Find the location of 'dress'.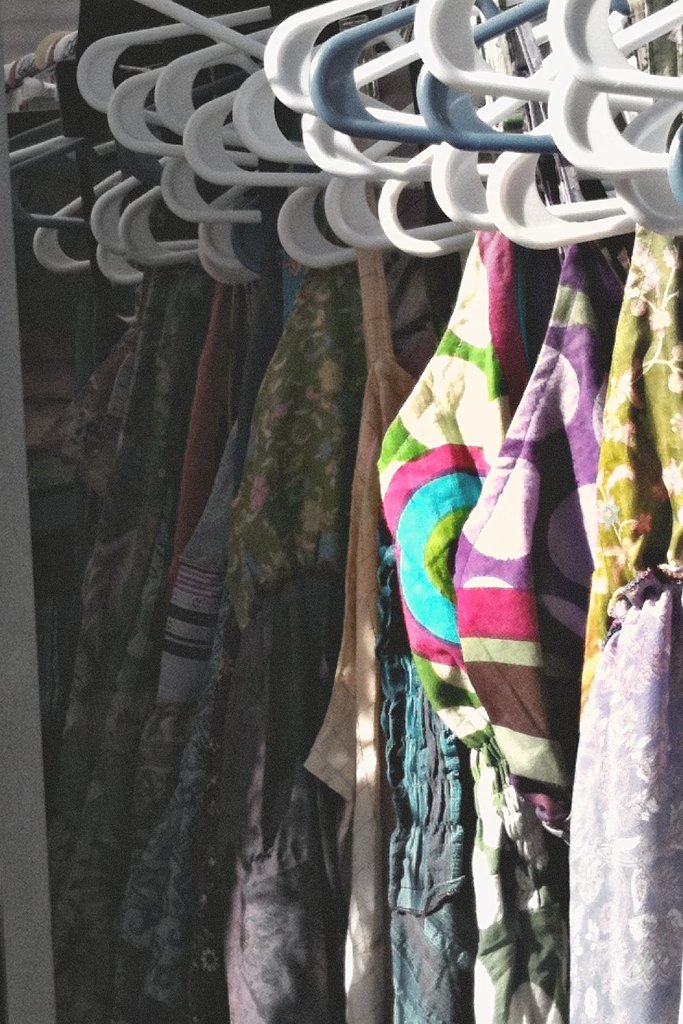
Location: x1=568 y1=224 x2=682 y2=1023.
